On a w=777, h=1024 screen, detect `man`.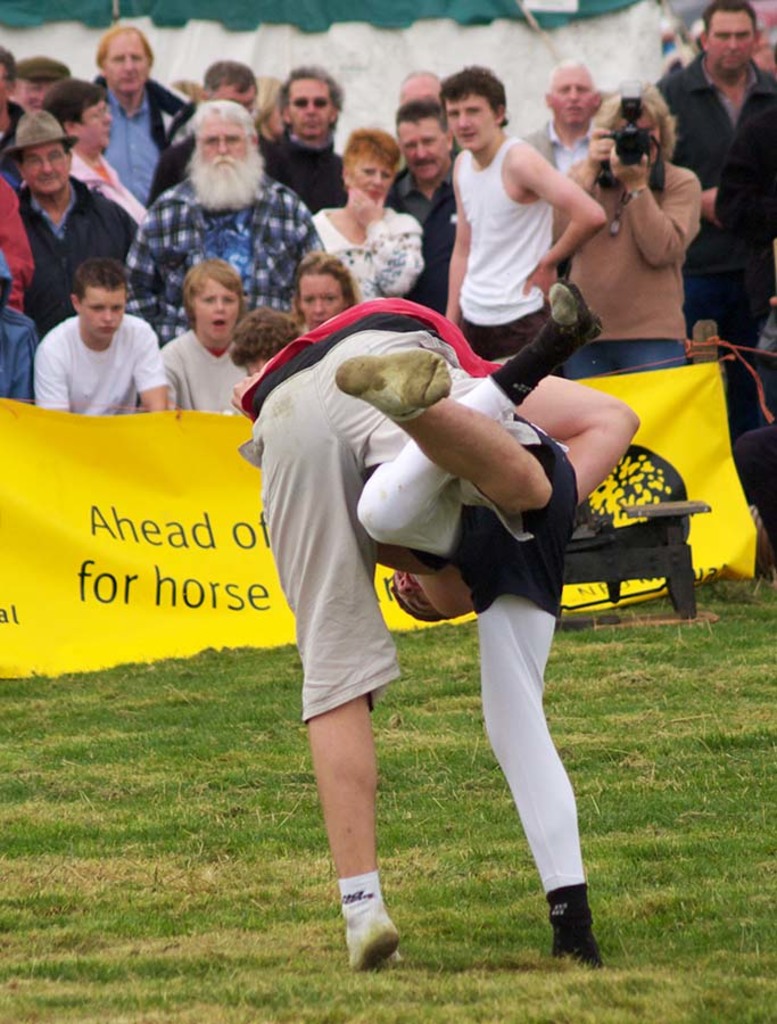
(375, 102, 468, 320).
